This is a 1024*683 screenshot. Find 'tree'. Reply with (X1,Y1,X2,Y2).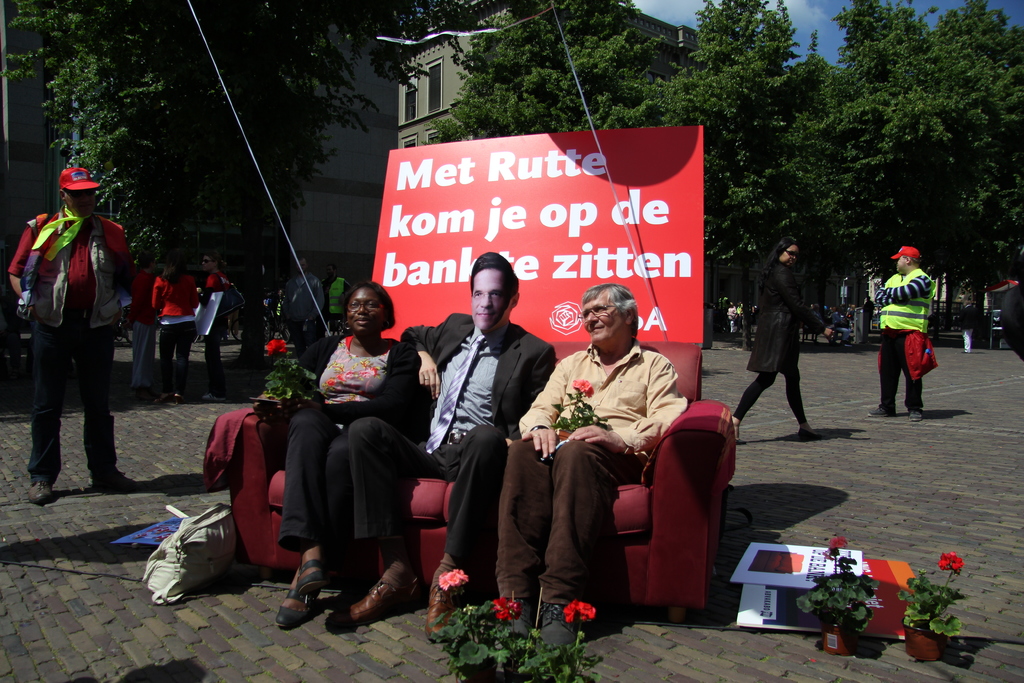
(425,0,671,138).
